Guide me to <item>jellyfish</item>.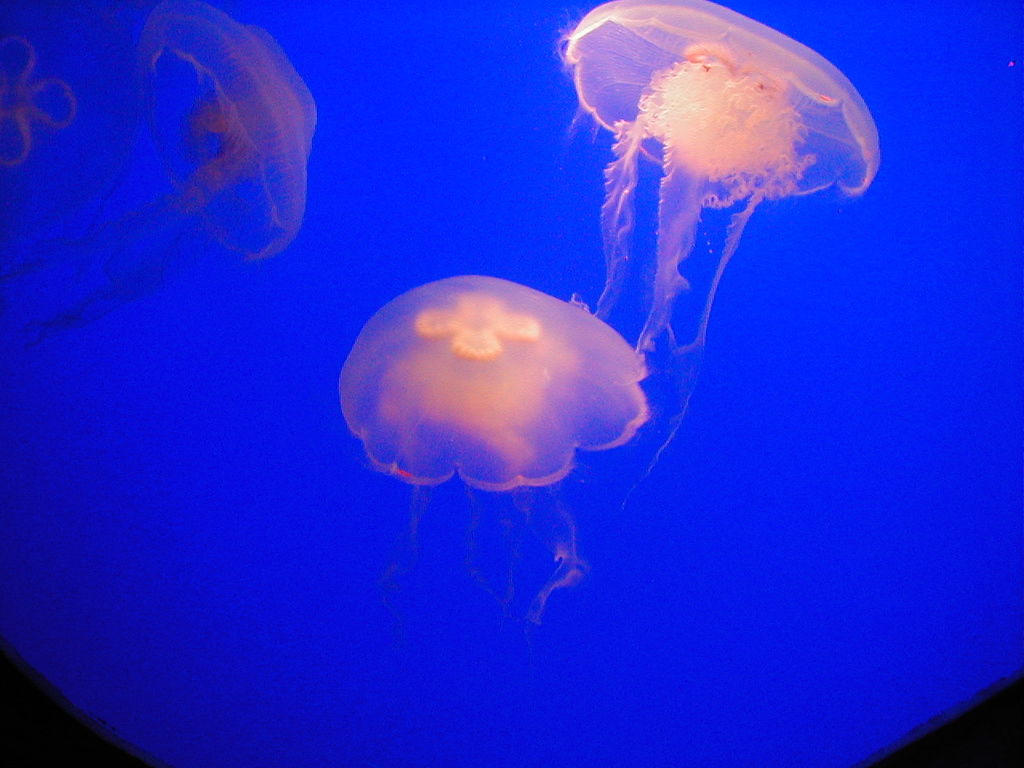
Guidance: 353 254 699 536.
